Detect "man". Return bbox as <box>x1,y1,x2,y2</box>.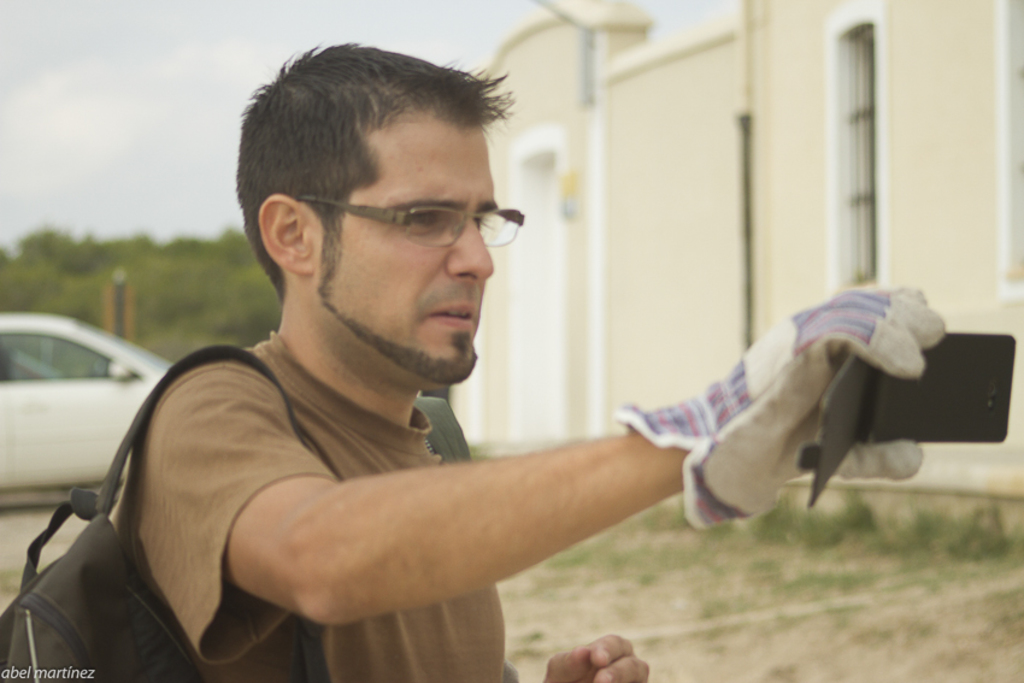
<box>49,63,710,682</box>.
